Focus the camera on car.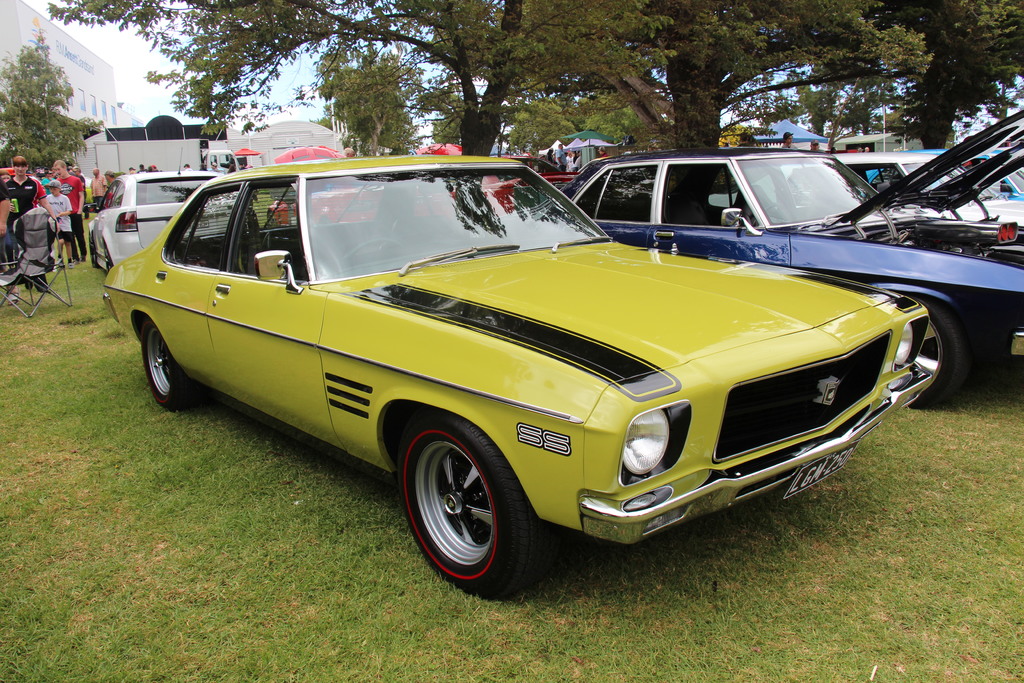
Focus region: <region>83, 130, 255, 276</region>.
